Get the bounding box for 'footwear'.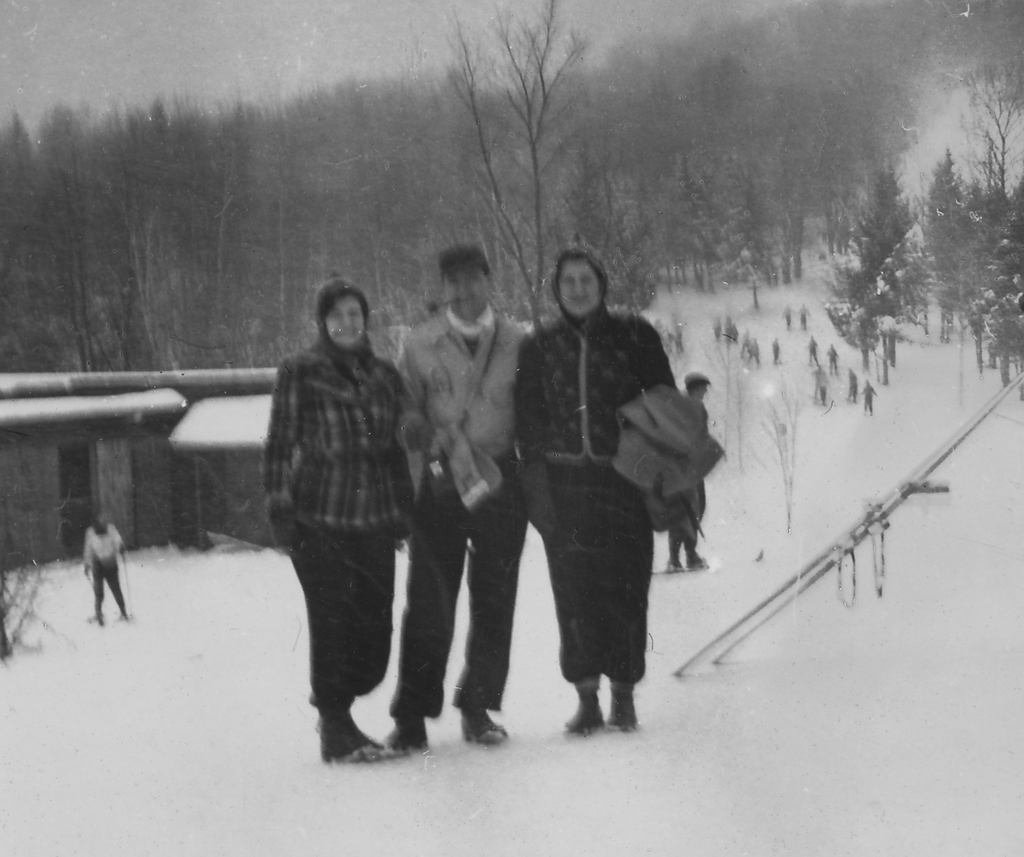
x1=453 y1=706 x2=508 y2=749.
